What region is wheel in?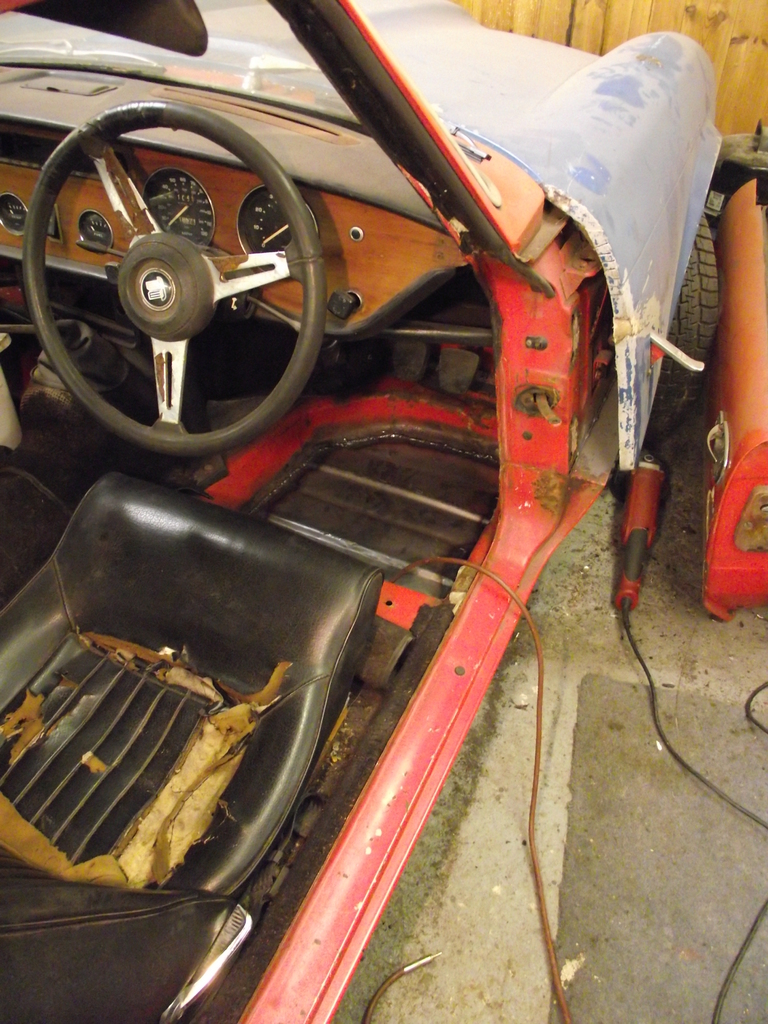
[left=651, top=213, right=728, bottom=440].
